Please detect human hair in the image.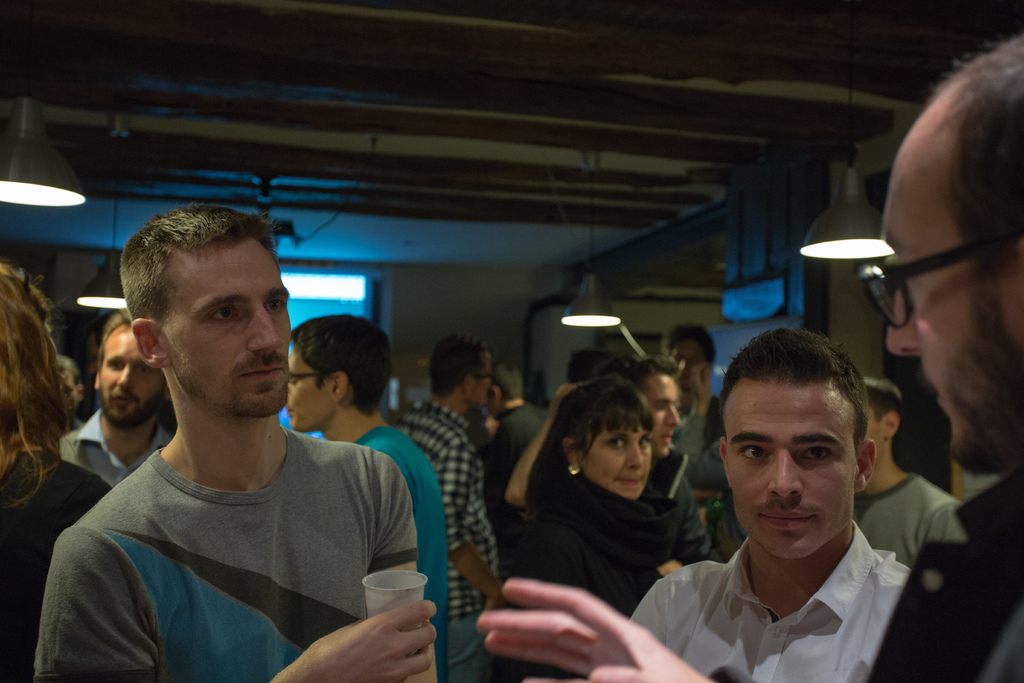
x1=719, y1=329, x2=871, y2=447.
